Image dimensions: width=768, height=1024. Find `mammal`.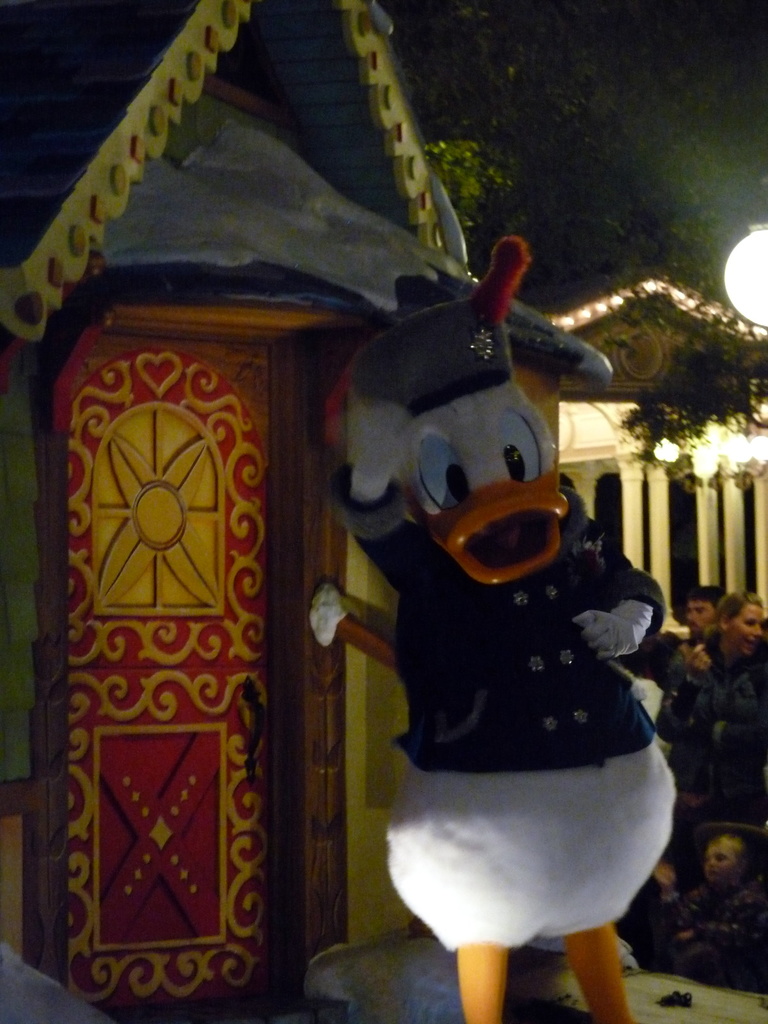
pyautogui.locateOnScreen(308, 227, 674, 1023).
